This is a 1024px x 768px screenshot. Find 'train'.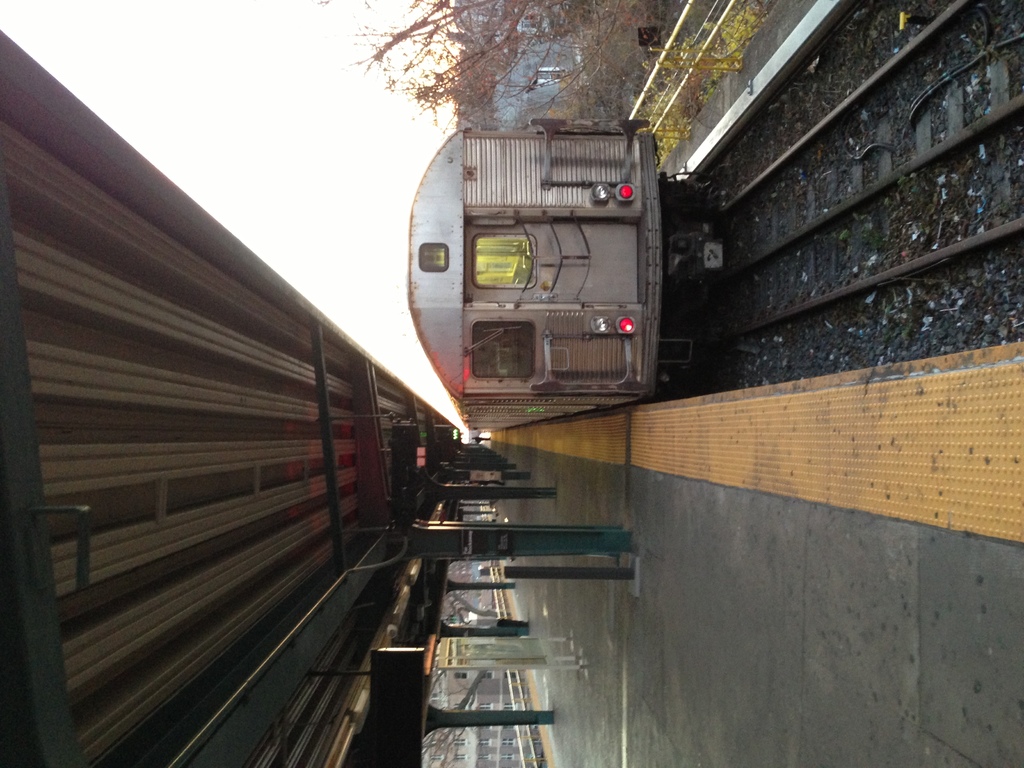
Bounding box: Rect(408, 113, 731, 430).
